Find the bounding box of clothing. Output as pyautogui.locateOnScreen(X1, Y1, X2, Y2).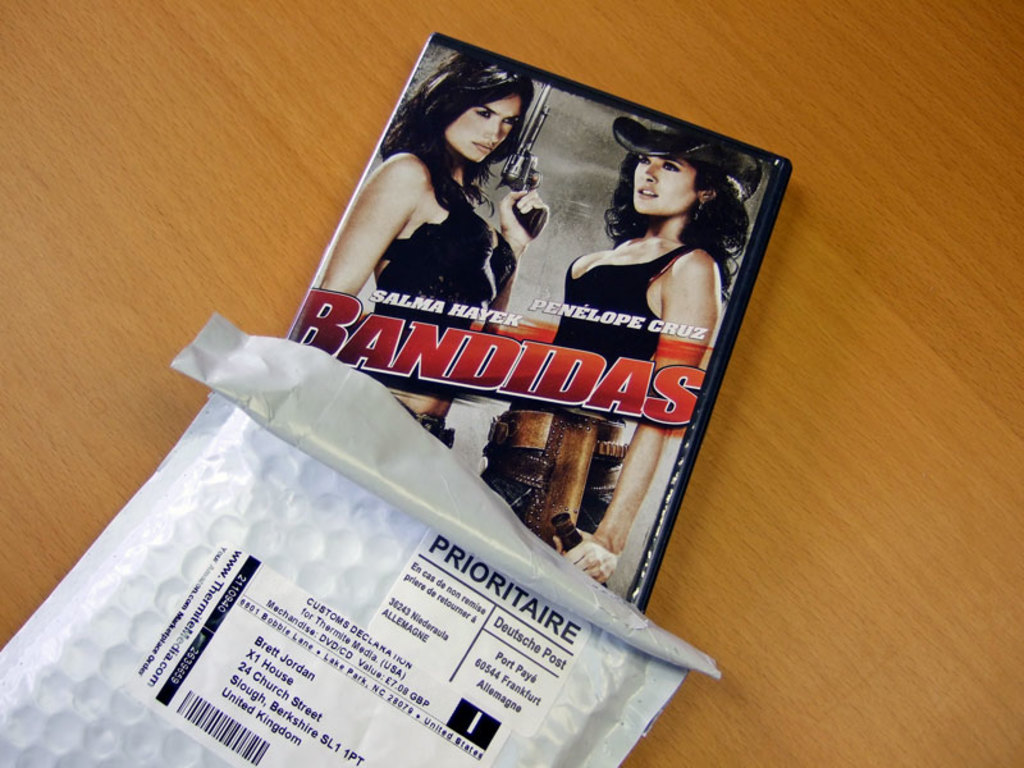
pyautogui.locateOnScreen(372, 178, 516, 329).
